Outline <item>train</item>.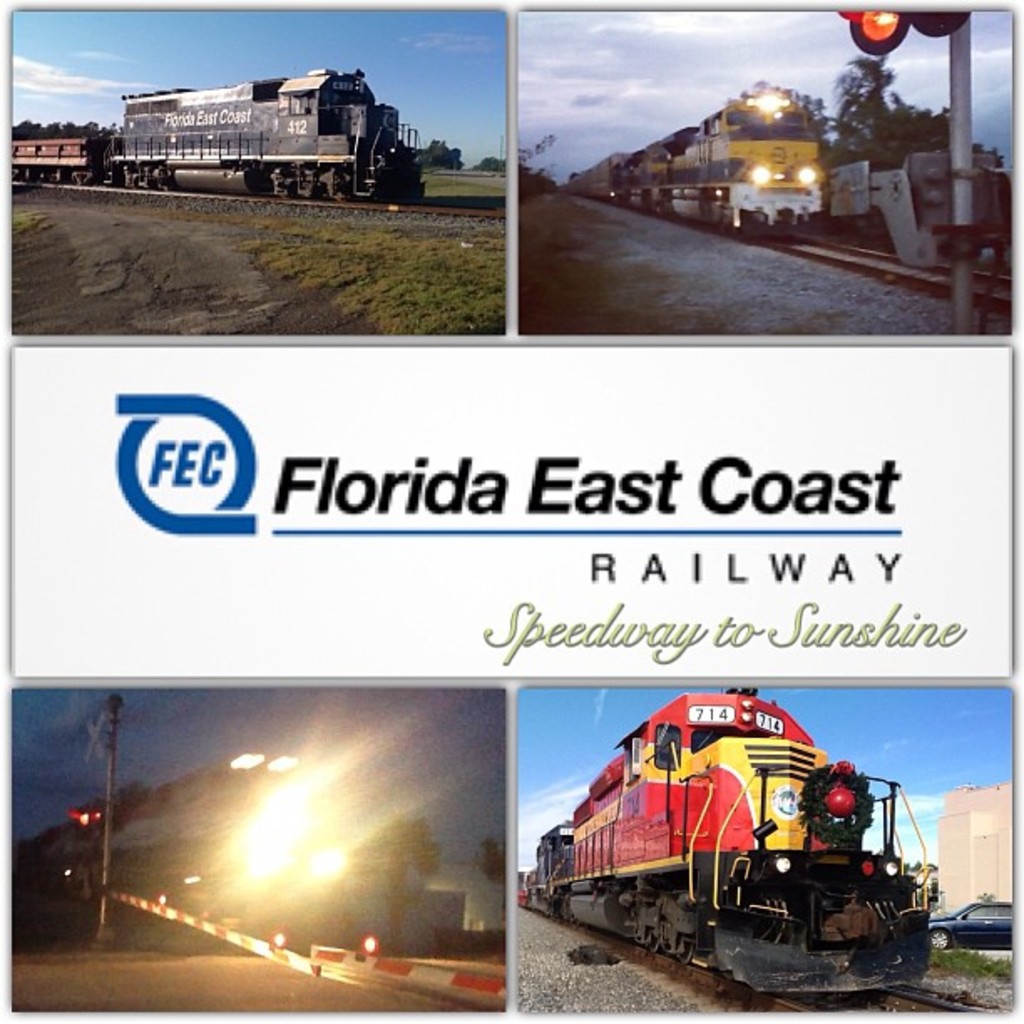
Outline: rect(13, 70, 420, 212).
